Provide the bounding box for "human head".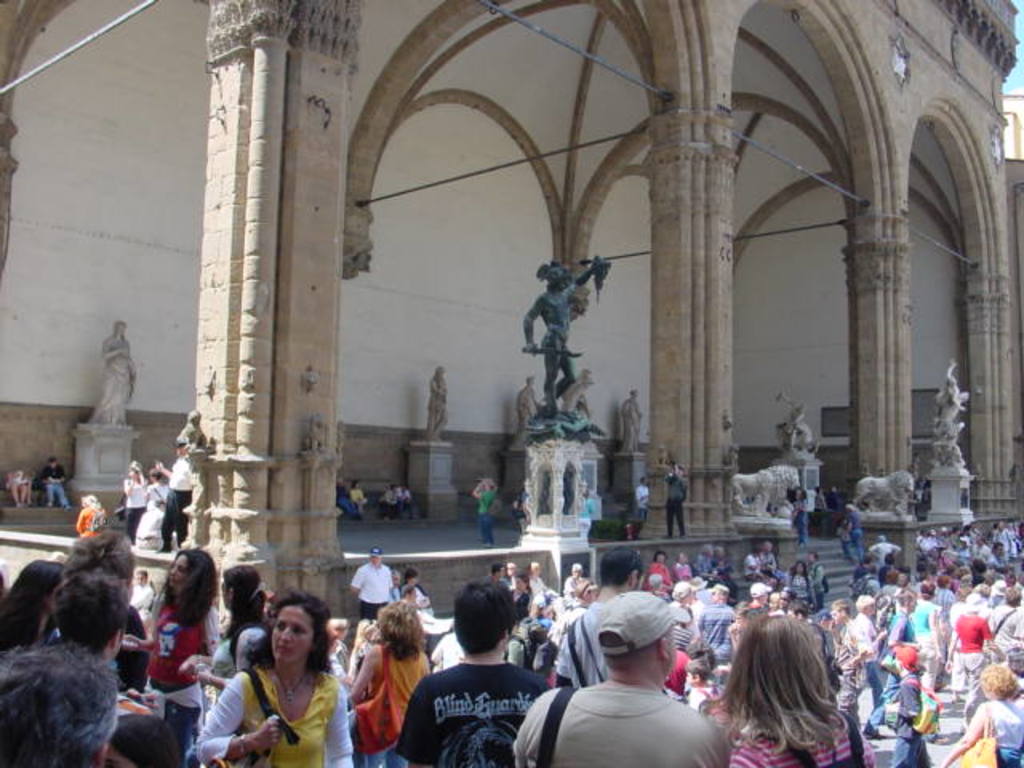
(left=165, top=549, right=214, bottom=594).
